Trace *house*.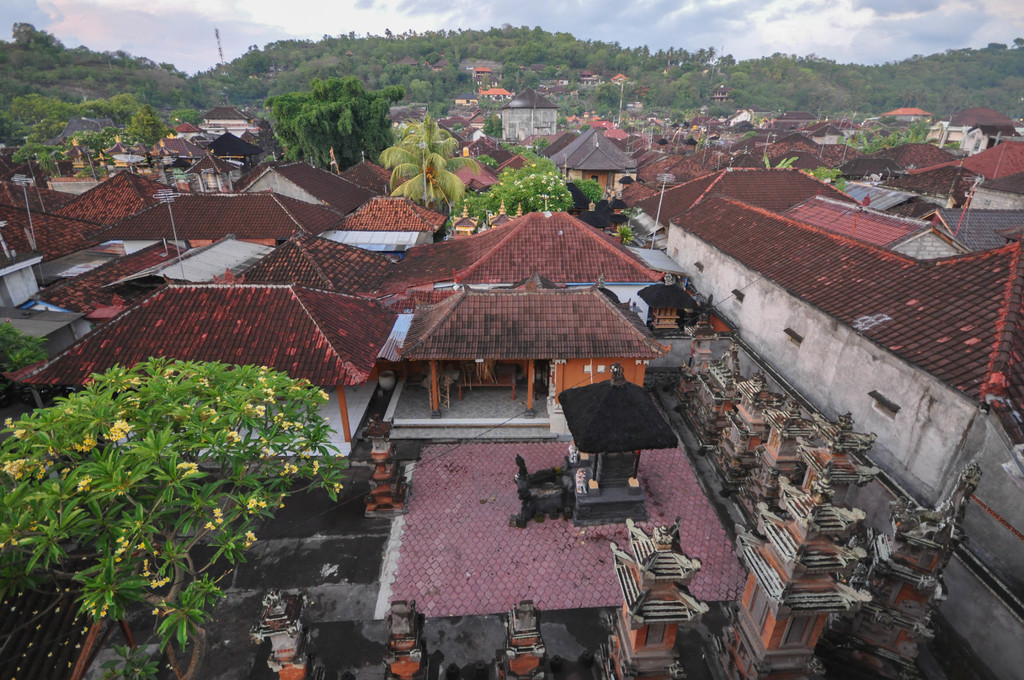
Traced to [42,189,328,312].
